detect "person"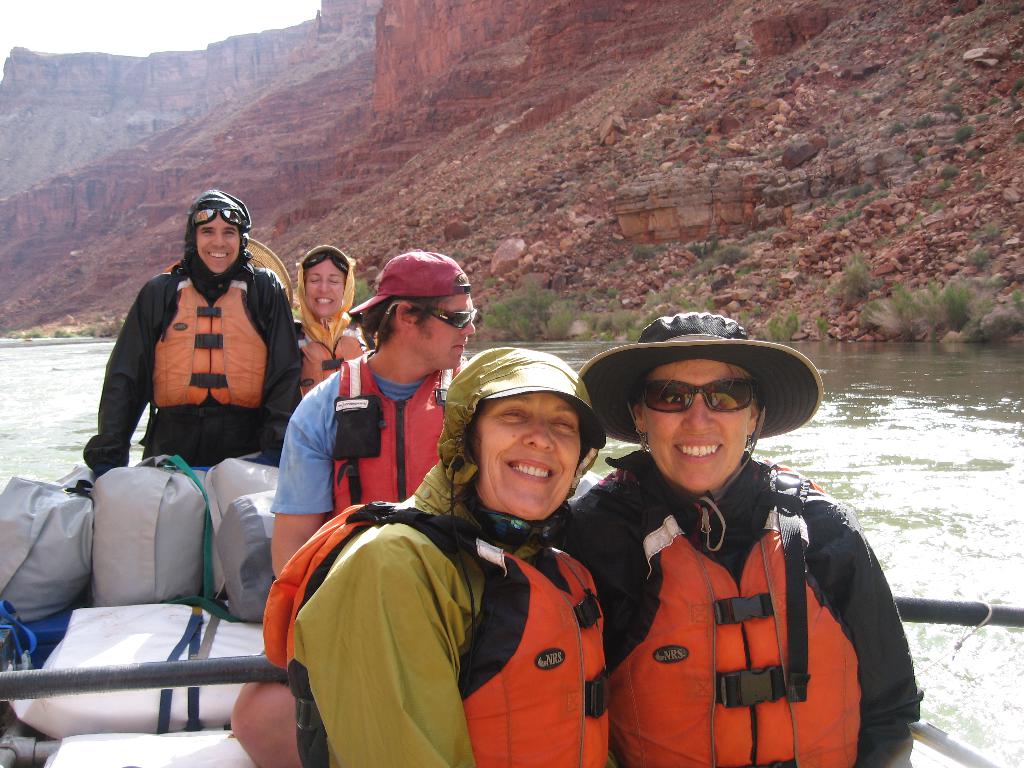
l=262, t=343, r=612, b=767
